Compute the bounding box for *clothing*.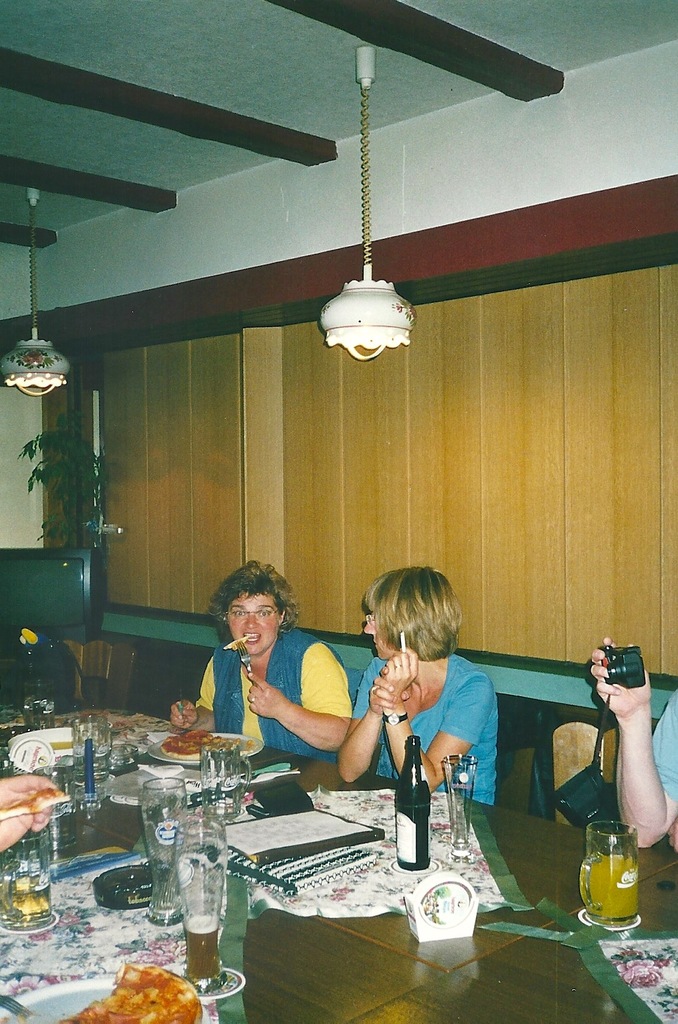
bbox=[650, 688, 677, 810].
